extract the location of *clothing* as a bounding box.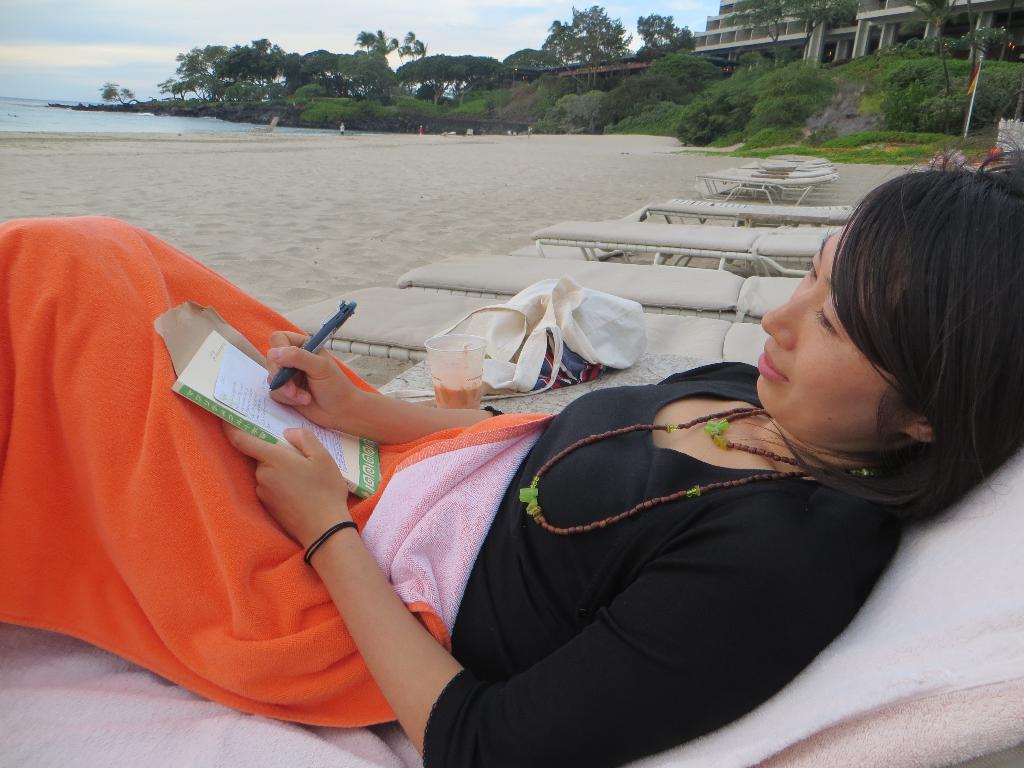
detection(26, 205, 447, 718).
